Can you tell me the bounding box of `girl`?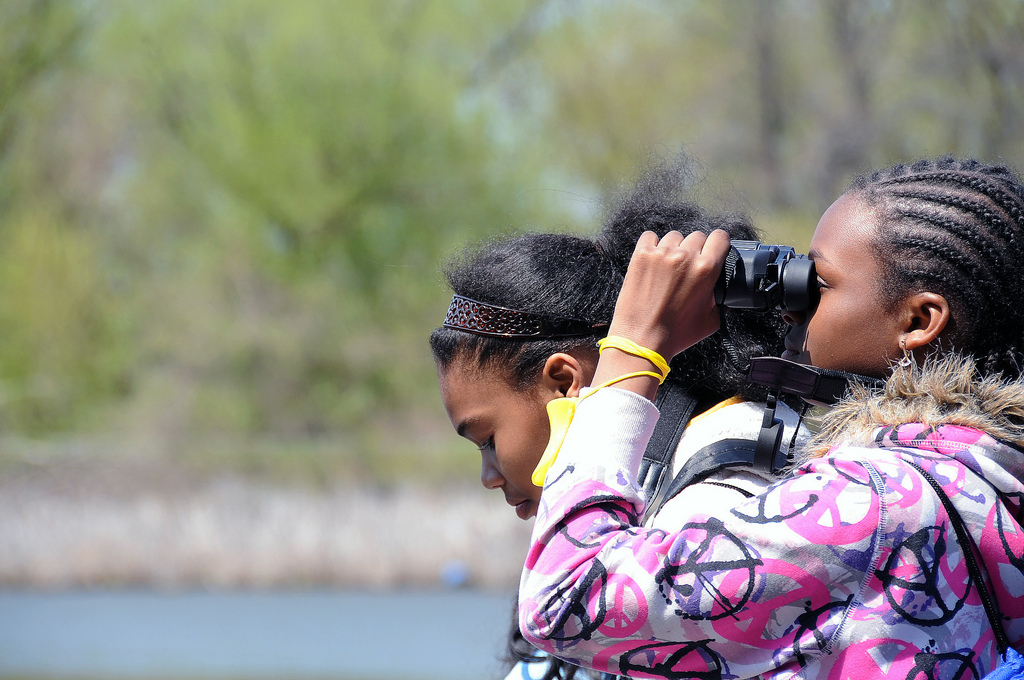
l=523, t=152, r=1023, b=679.
